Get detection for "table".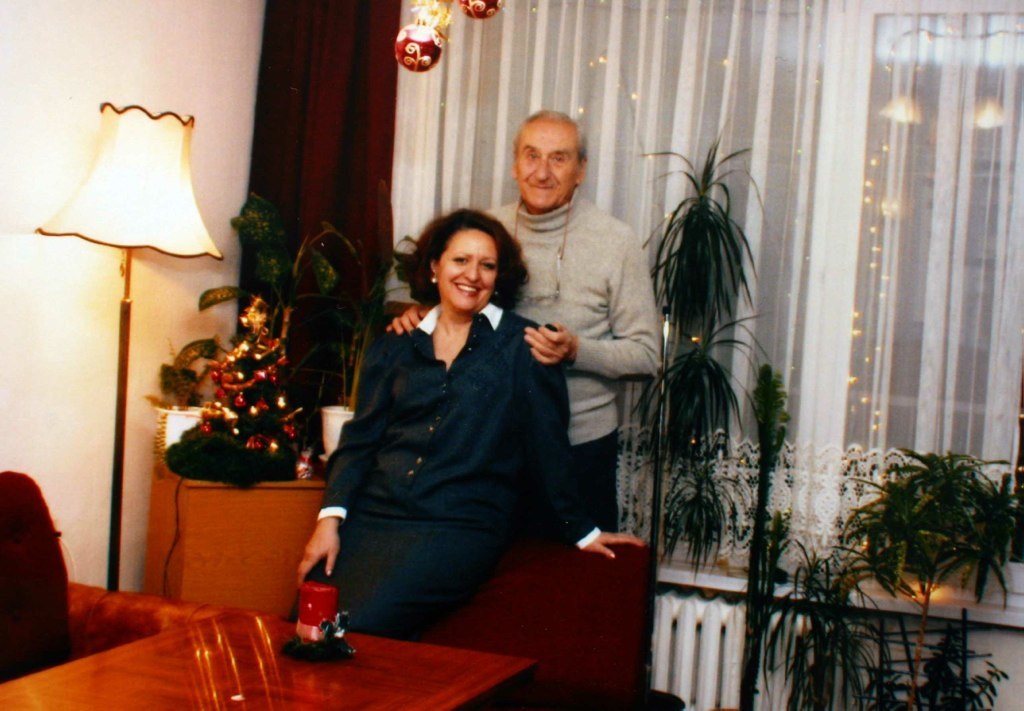
Detection: box(147, 432, 327, 618).
